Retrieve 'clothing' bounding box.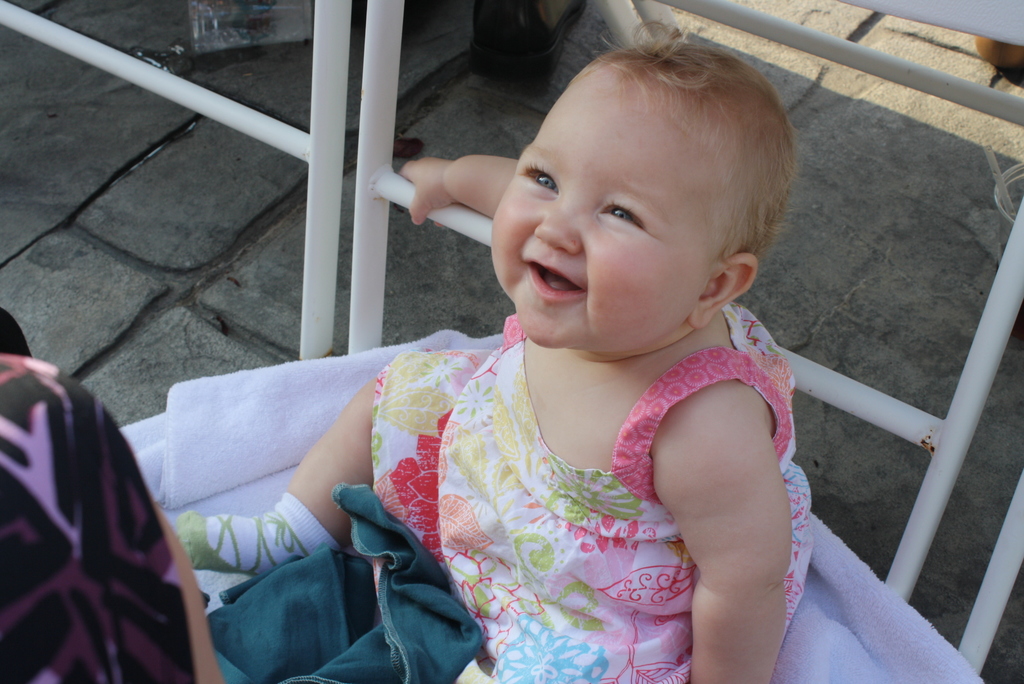
Bounding box: Rect(332, 320, 803, 661).
